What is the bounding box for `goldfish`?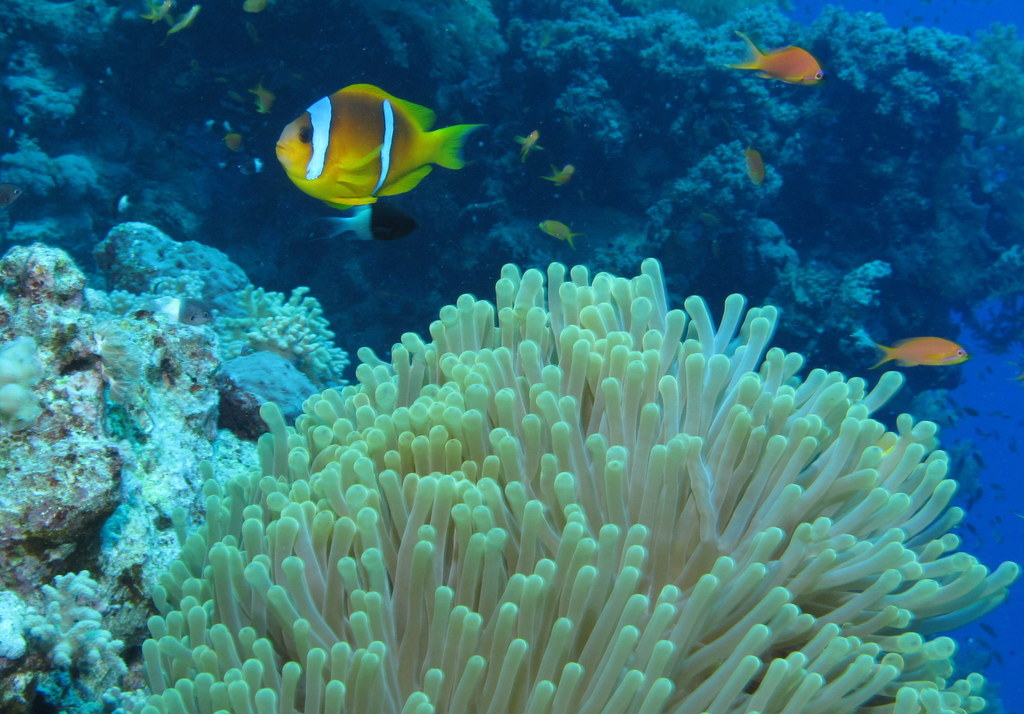
rect(720, 33, 827, 84).
